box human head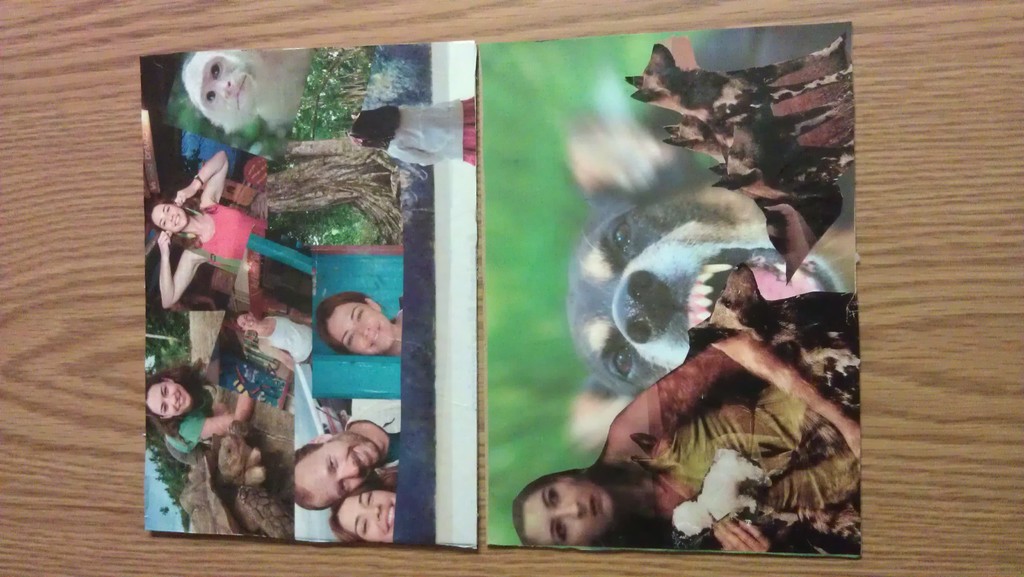
region(144, 200, 190, 236)
